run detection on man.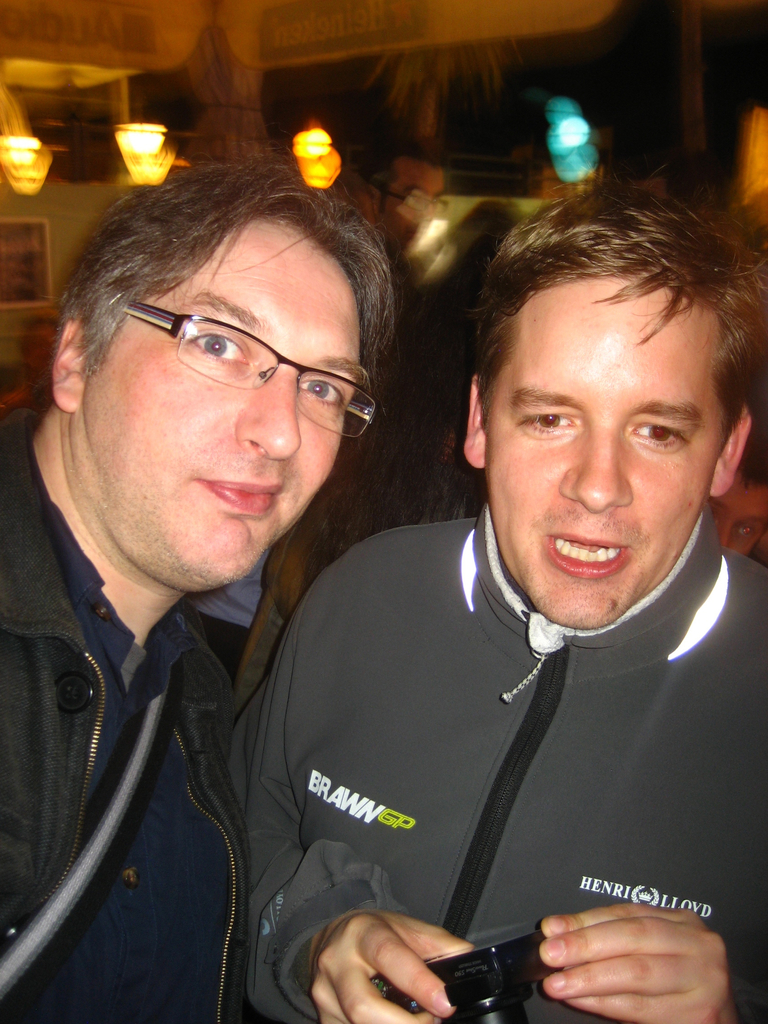
Result: [346,143,458,267].
